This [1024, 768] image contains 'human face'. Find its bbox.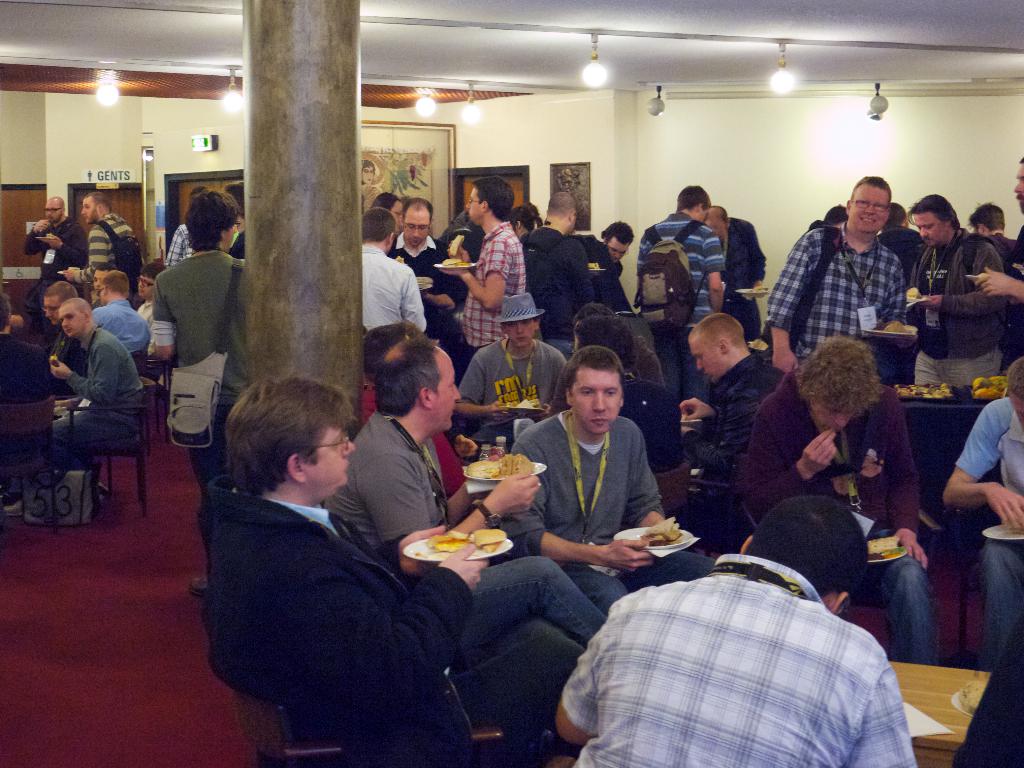
<bbox>45, 201, 61, 223</bbox>.
